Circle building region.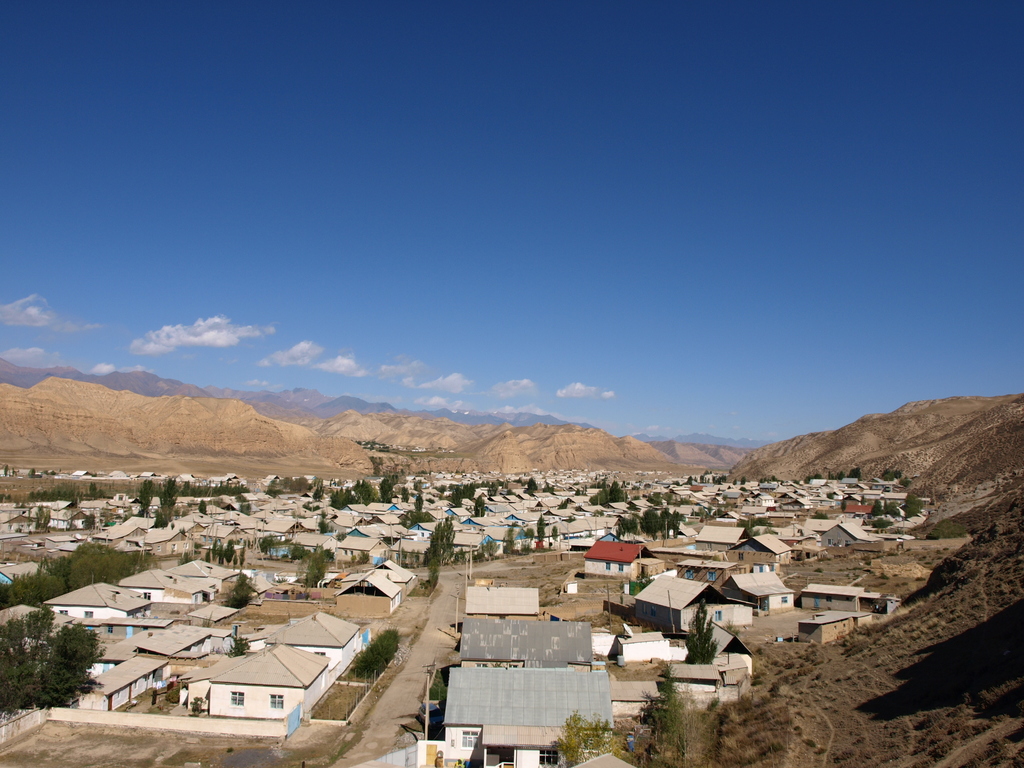
Region: x1=459, y1=621, x2=591, y2=667.
